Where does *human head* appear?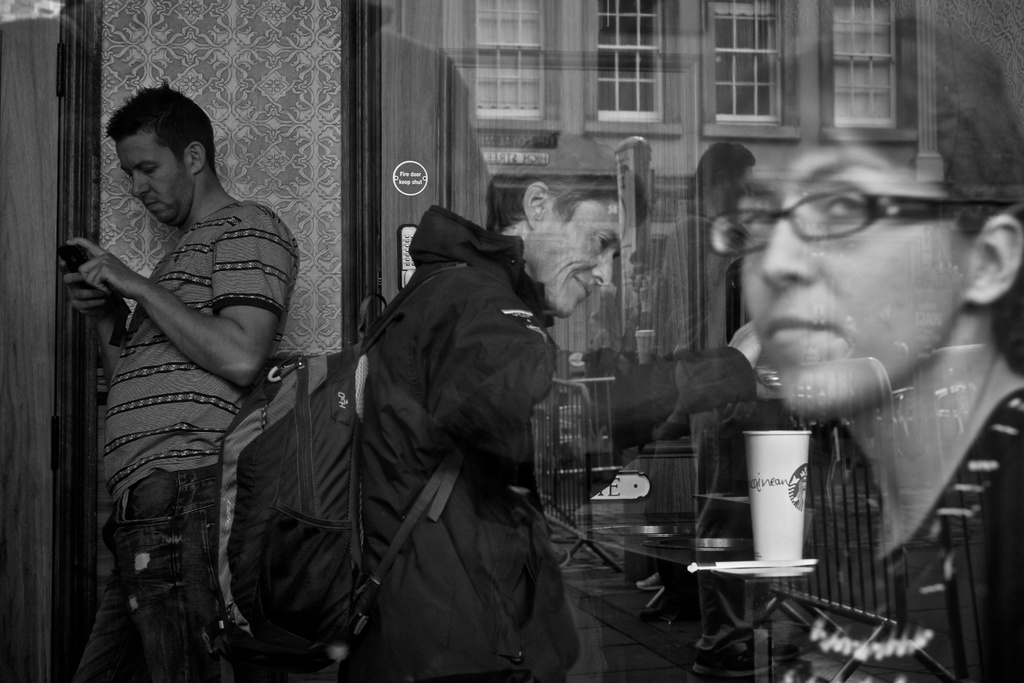
Appears at {"x1": 490, "y1": 134, "x2": 643, "y2": 321}.
